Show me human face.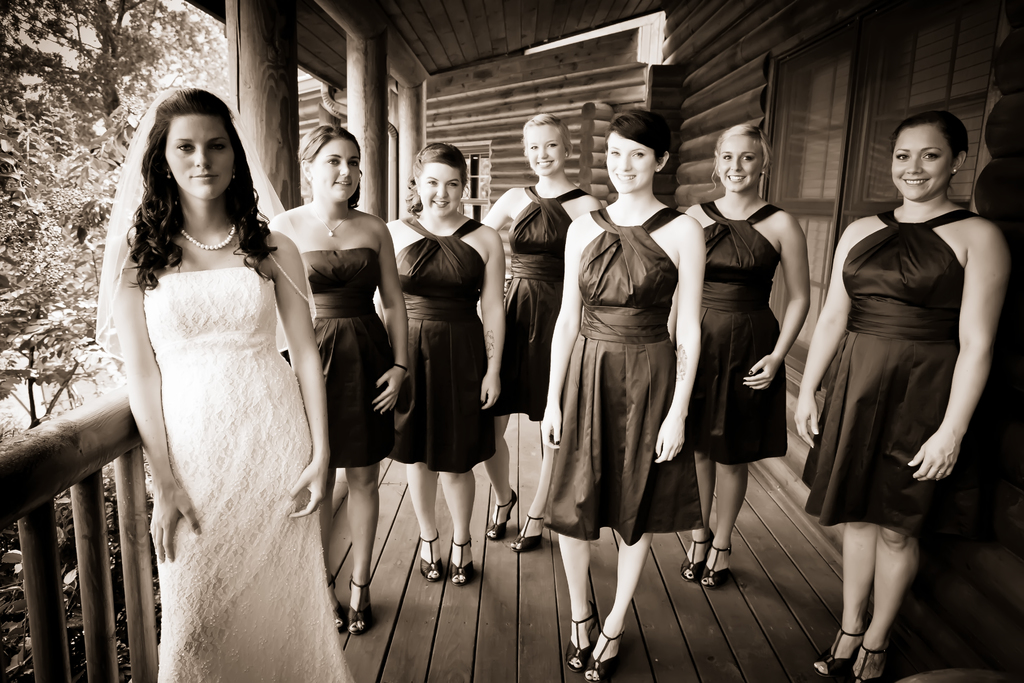
human face is here: (x1=890, y1=126, x2=956, y2=201).
